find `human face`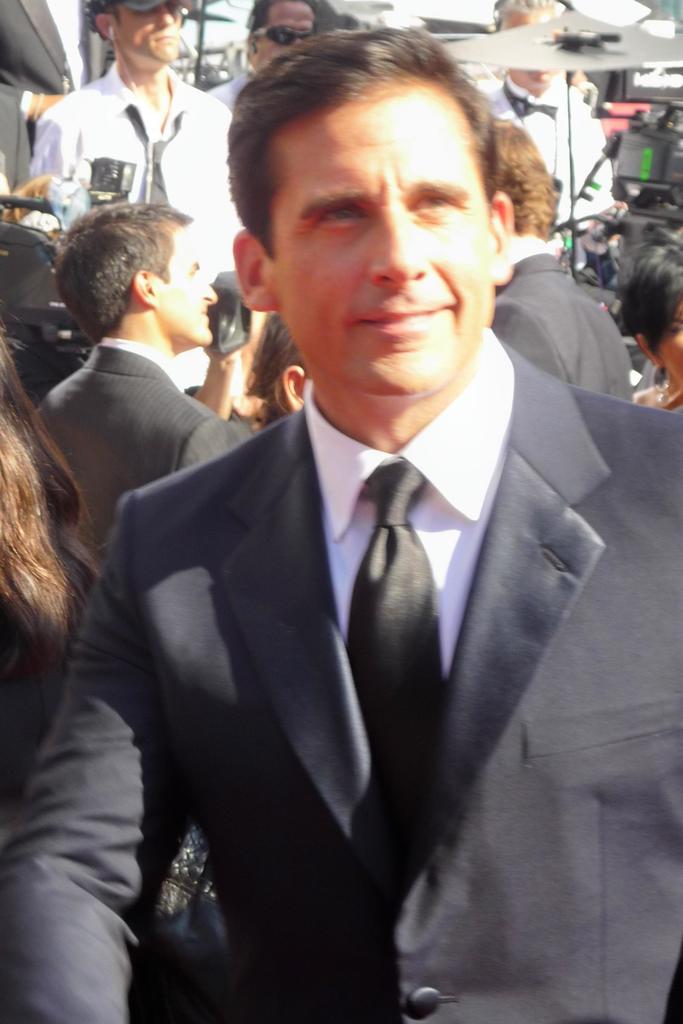
(left=244, top=0, right=318, bottom=69)
